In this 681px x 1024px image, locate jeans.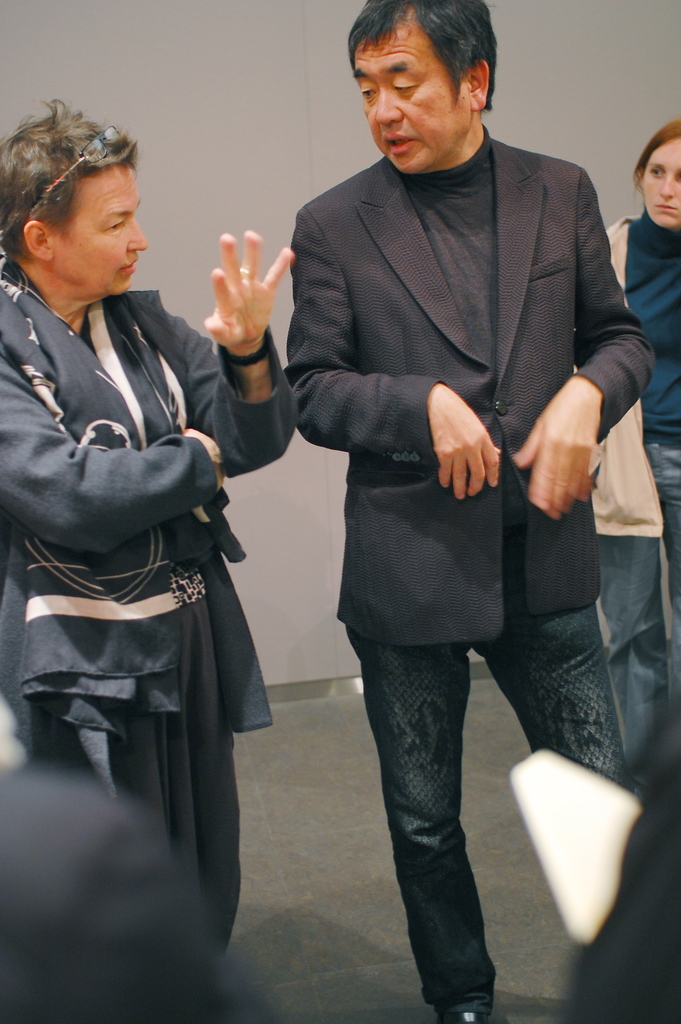
Bounding box: 596/443/680/764.
